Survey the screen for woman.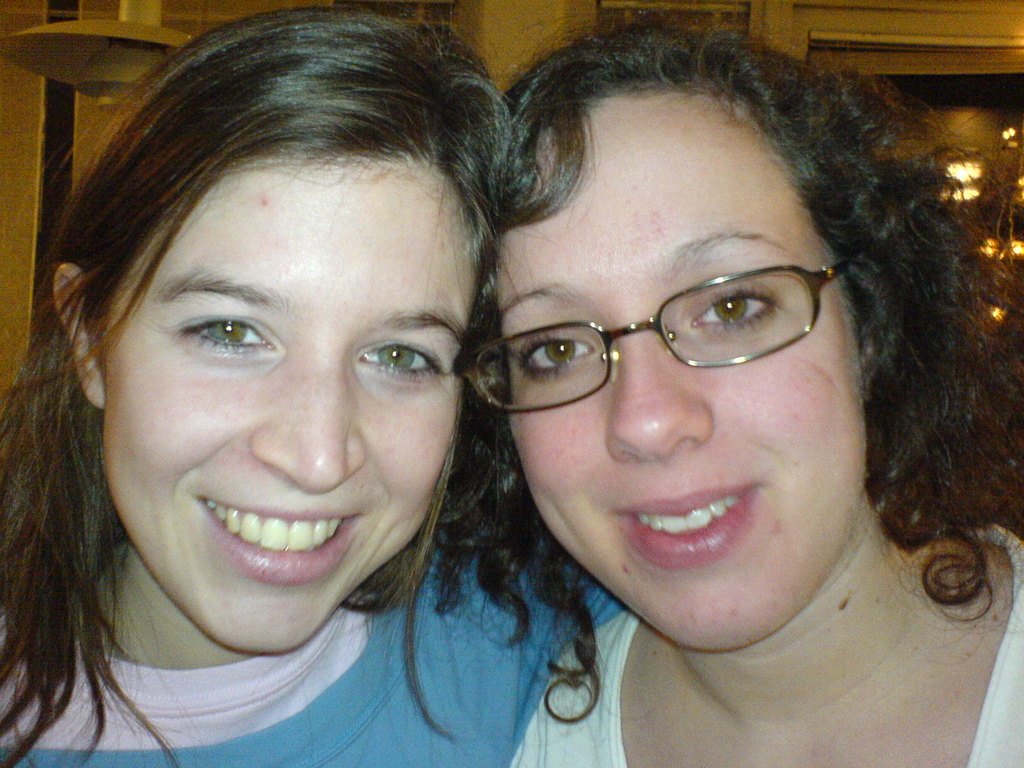
Survey found: {"x1": 0, "y1": 6, "x2": 628, "y2": 767}.
